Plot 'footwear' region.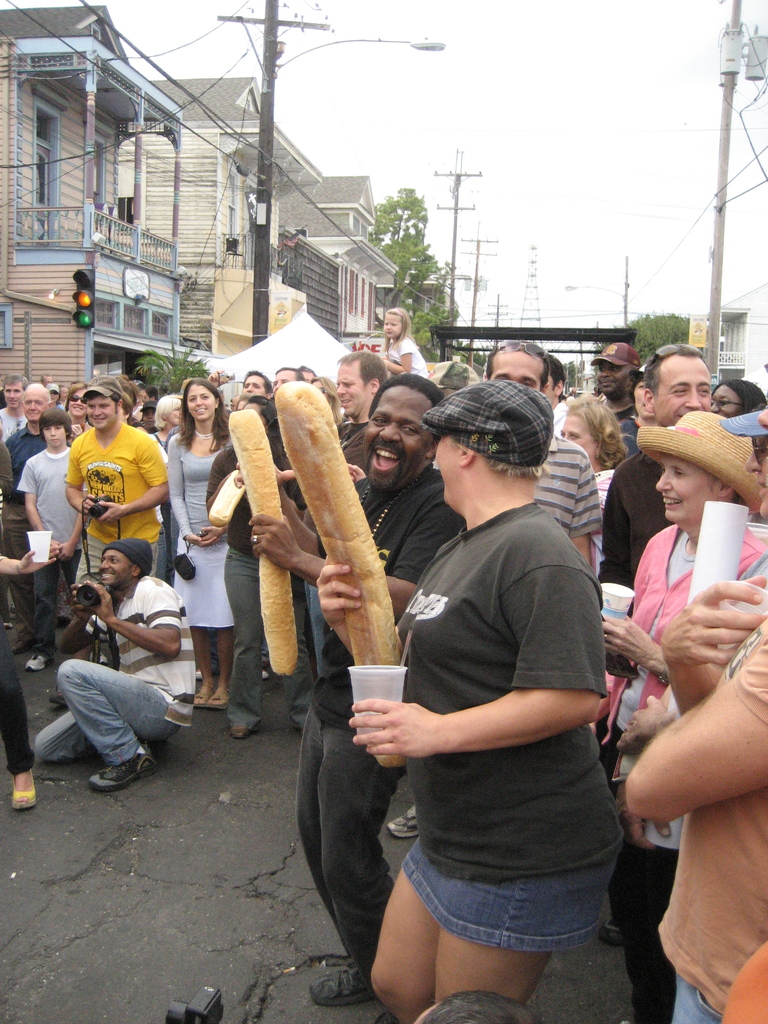
Plotted at {"x1": 312, "y1": 952, "x2": 383, "y2": 1014}.
